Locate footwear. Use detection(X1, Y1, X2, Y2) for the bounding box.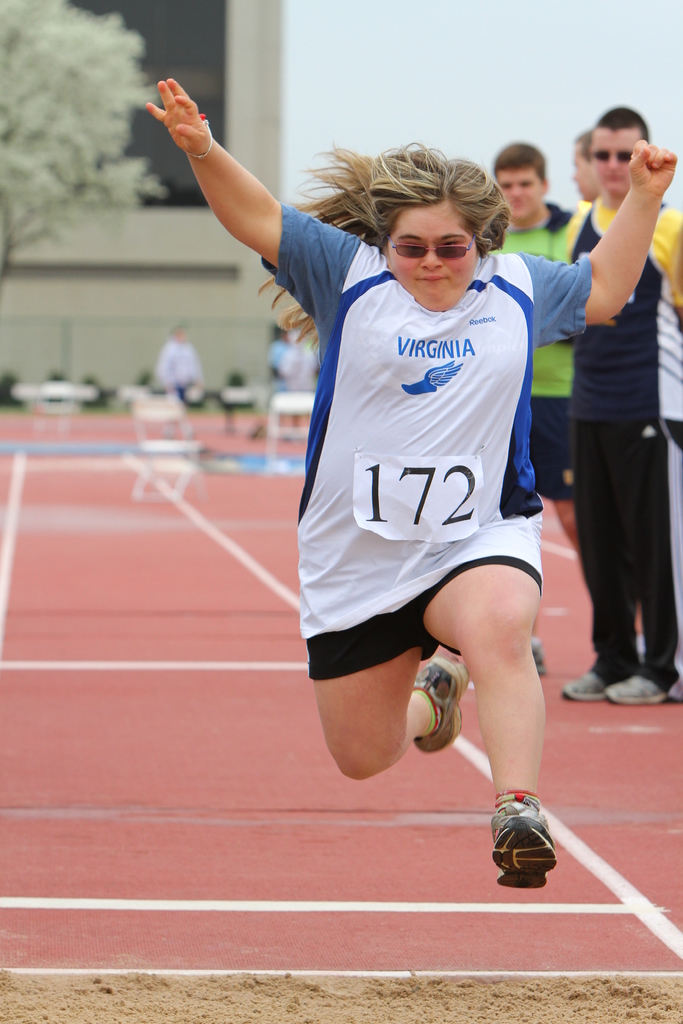
detection(413, 652, 468, 750).
